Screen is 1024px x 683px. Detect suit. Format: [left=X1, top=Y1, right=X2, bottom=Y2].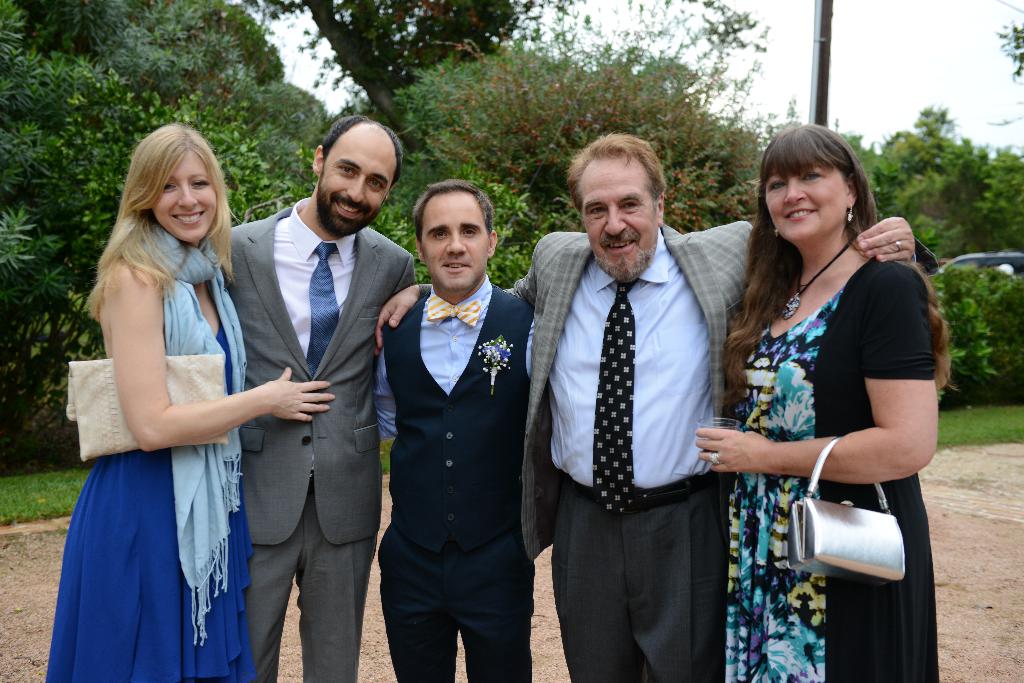
[left=227, top=126, right=388, bottom=675].
